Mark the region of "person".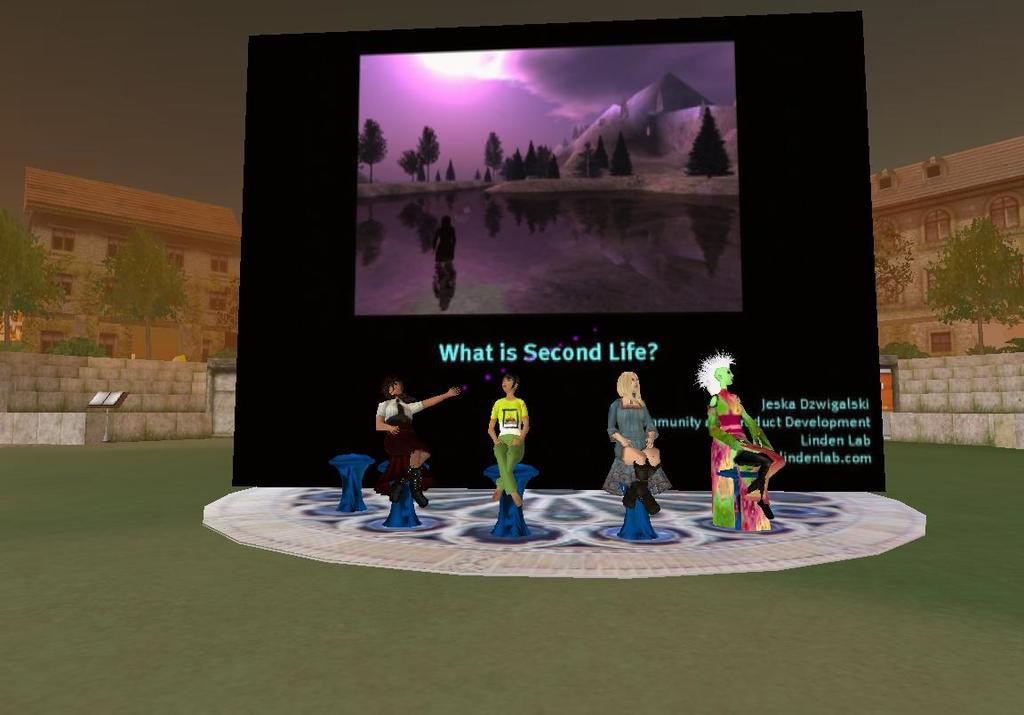
Region: region(600, 368, 662, 509).
